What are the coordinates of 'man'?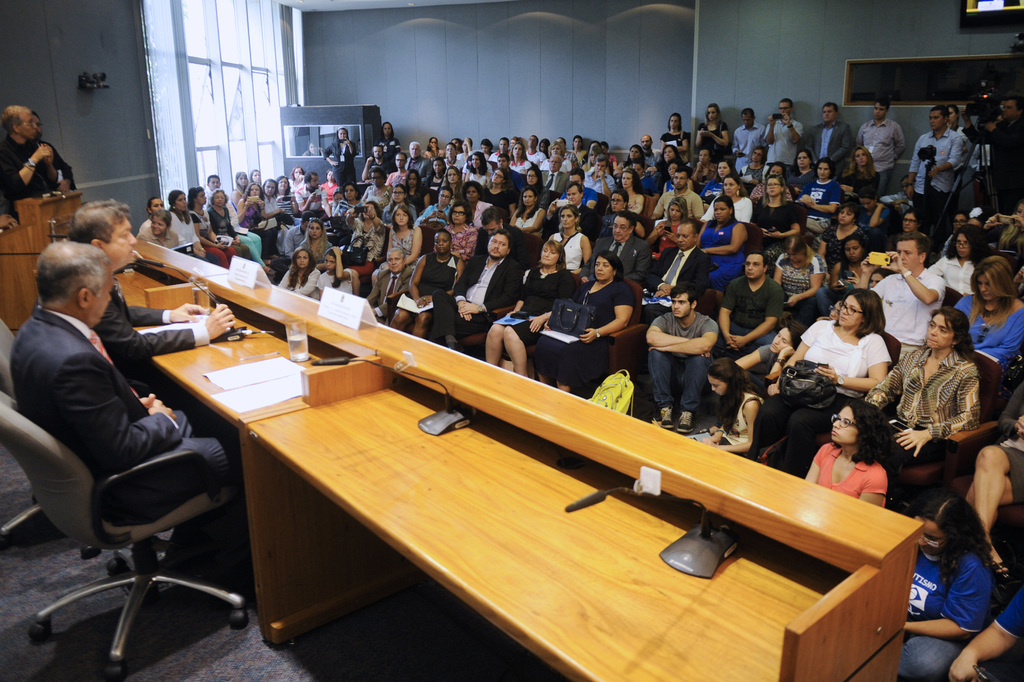
(957, 94, 1023, 214).
